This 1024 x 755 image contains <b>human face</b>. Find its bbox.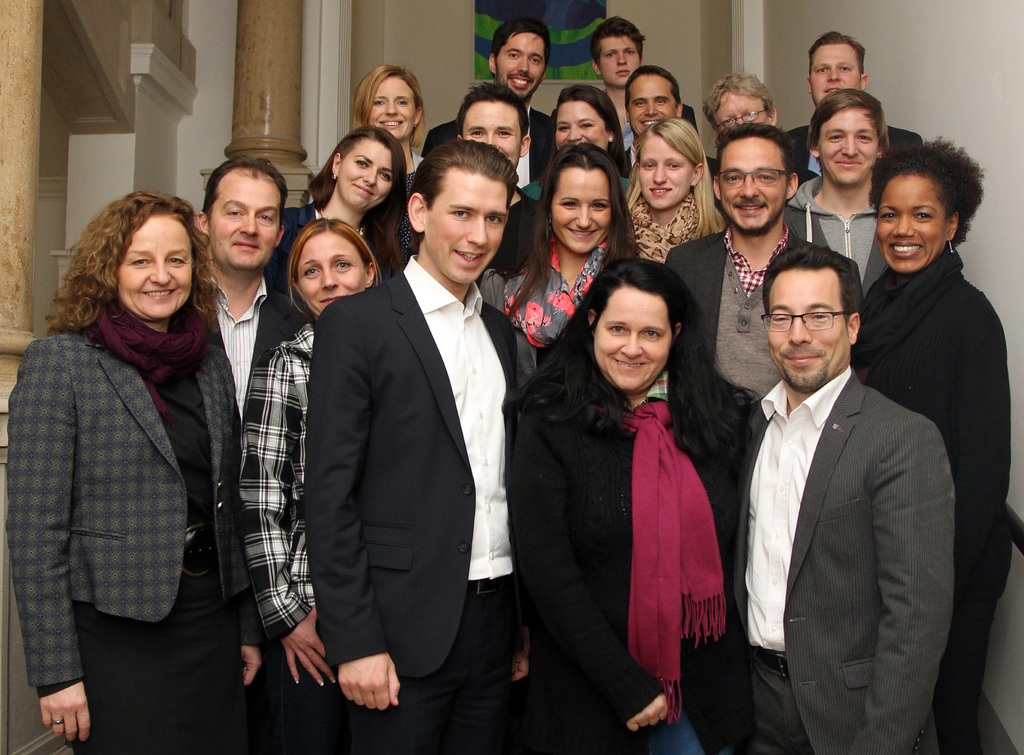
298/234/365/312.
